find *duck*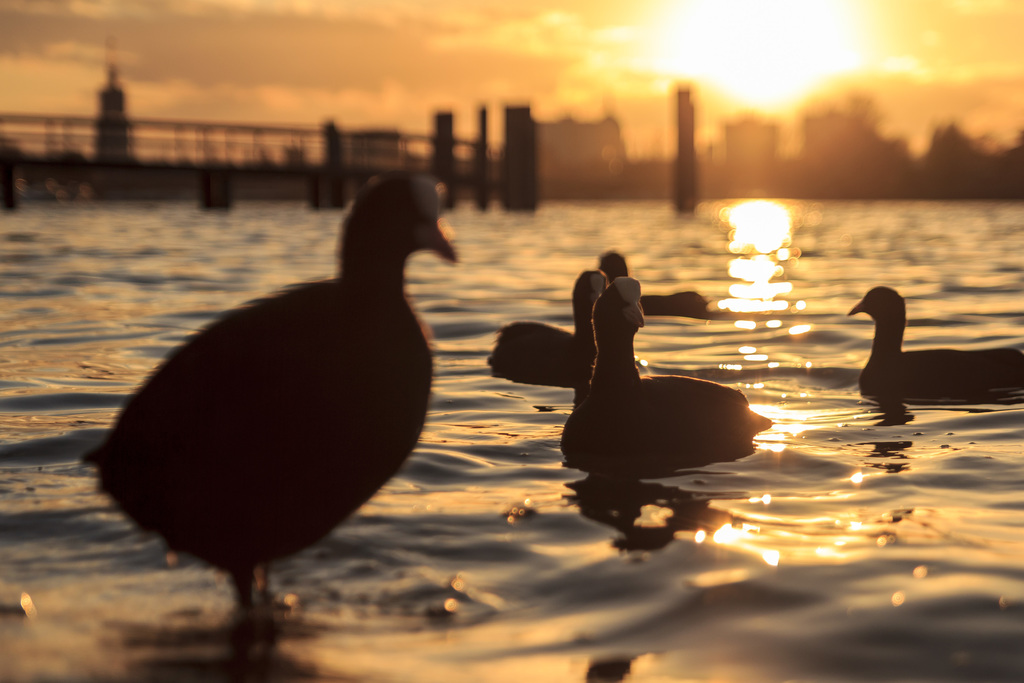
(595,252,724,315)
